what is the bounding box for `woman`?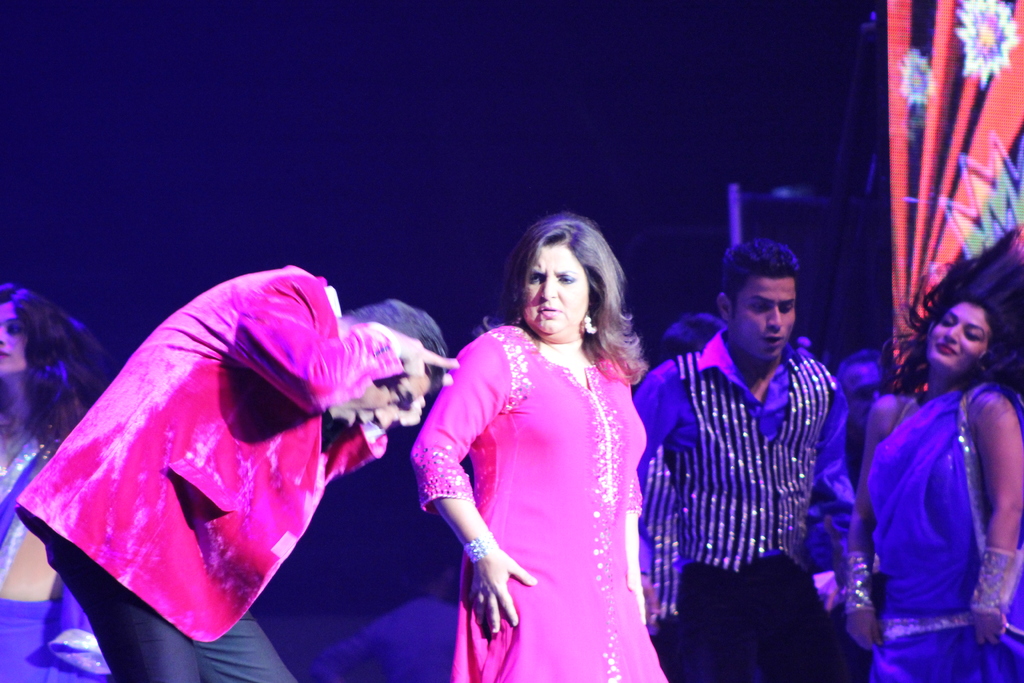
select_region(330, 218, 664, 657).
